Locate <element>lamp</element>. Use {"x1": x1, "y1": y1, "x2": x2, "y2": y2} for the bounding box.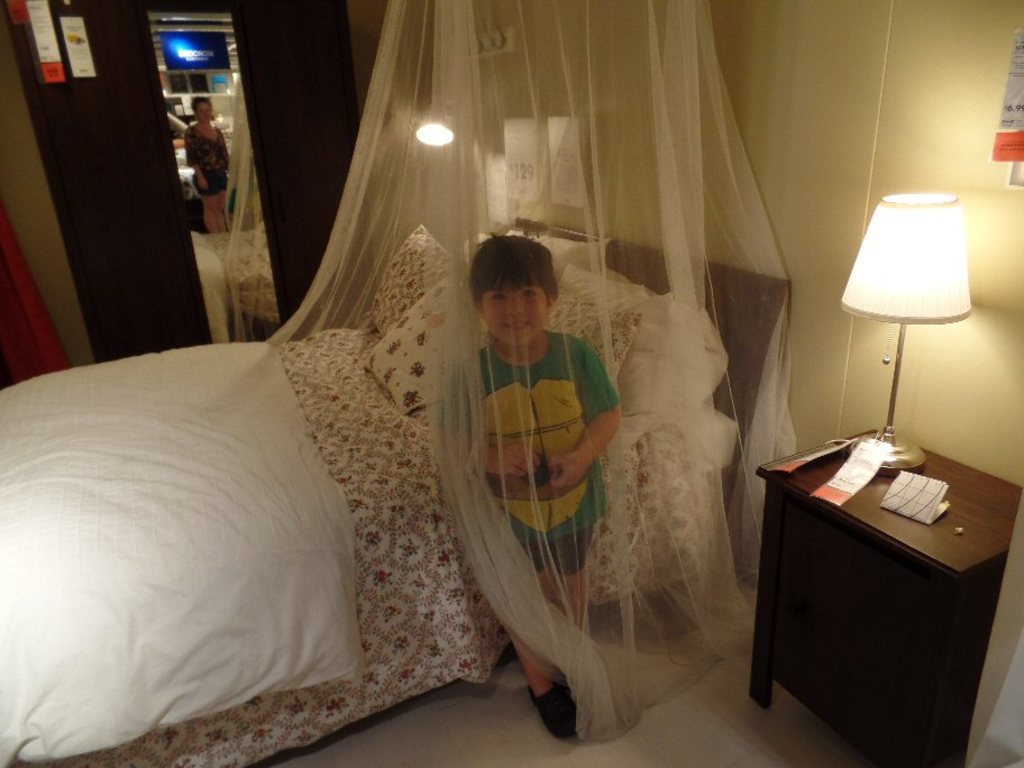
{"x1": 411, "y1": 102, "x2": 475, "y2": 248}.
